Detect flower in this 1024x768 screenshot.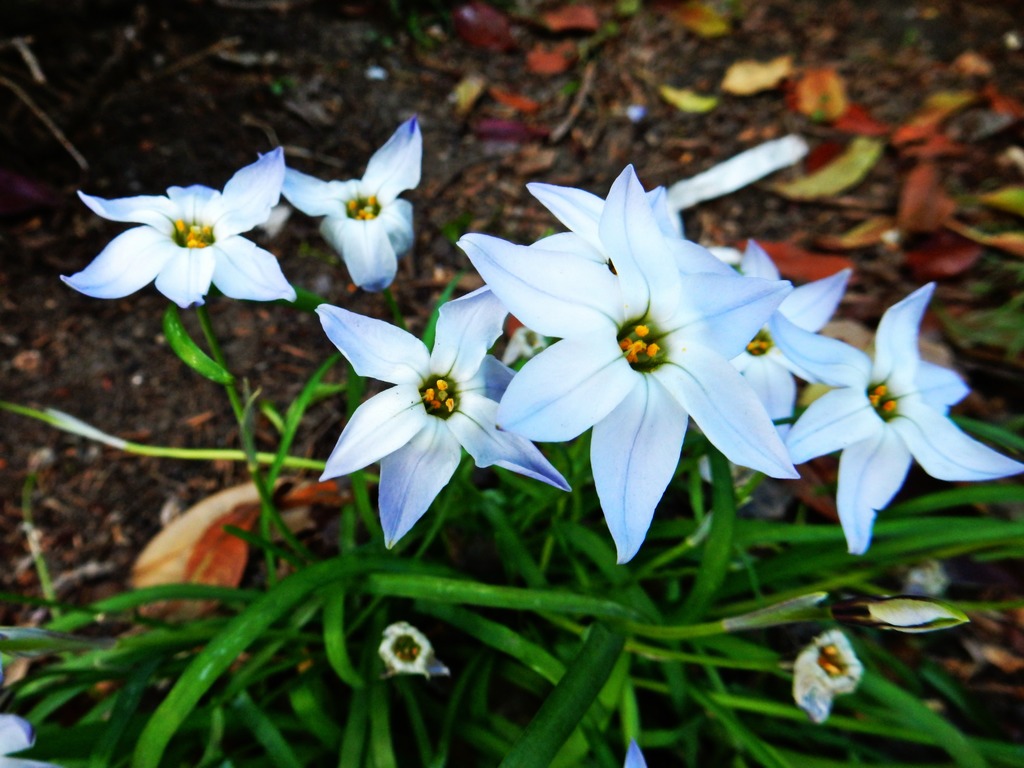
Detection: box=[453, 156, 796, 566].
